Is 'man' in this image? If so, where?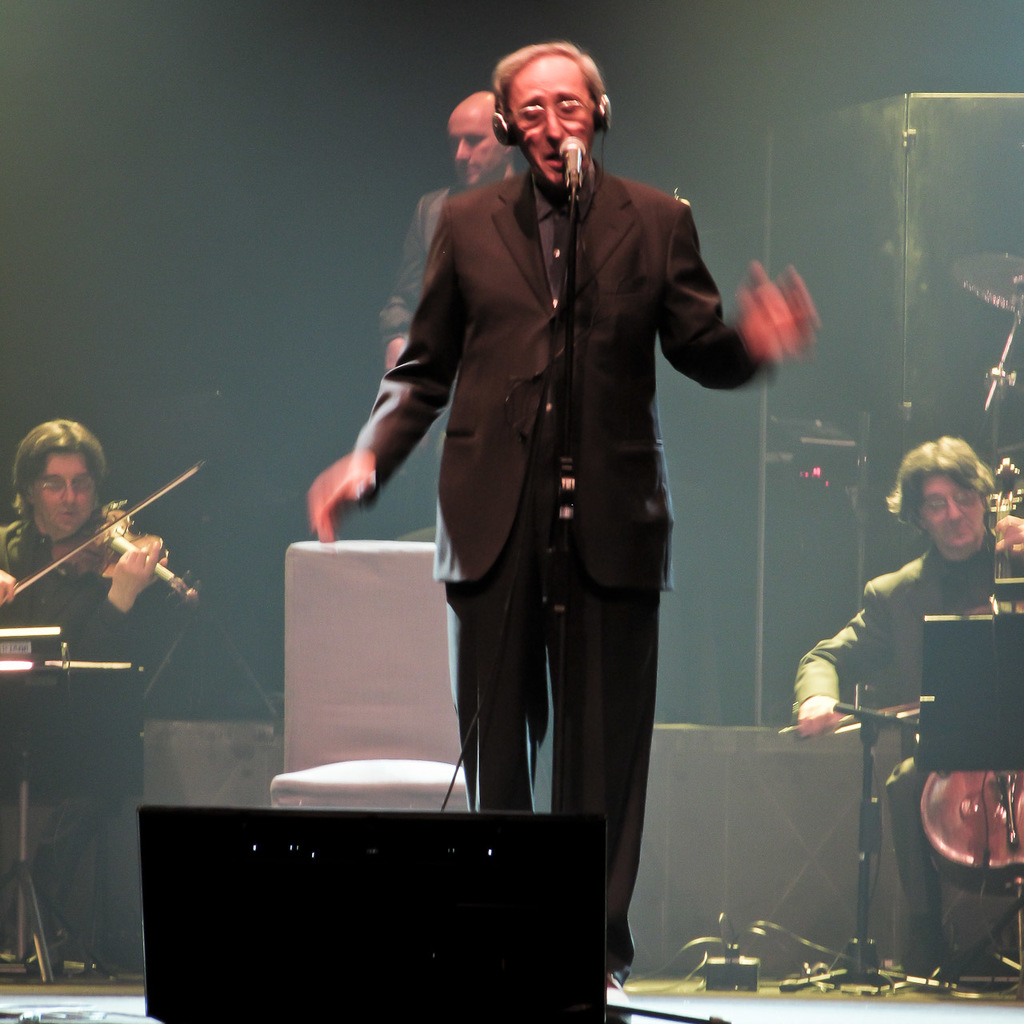
Yes, at select_region(346, 36, 790, 898).
